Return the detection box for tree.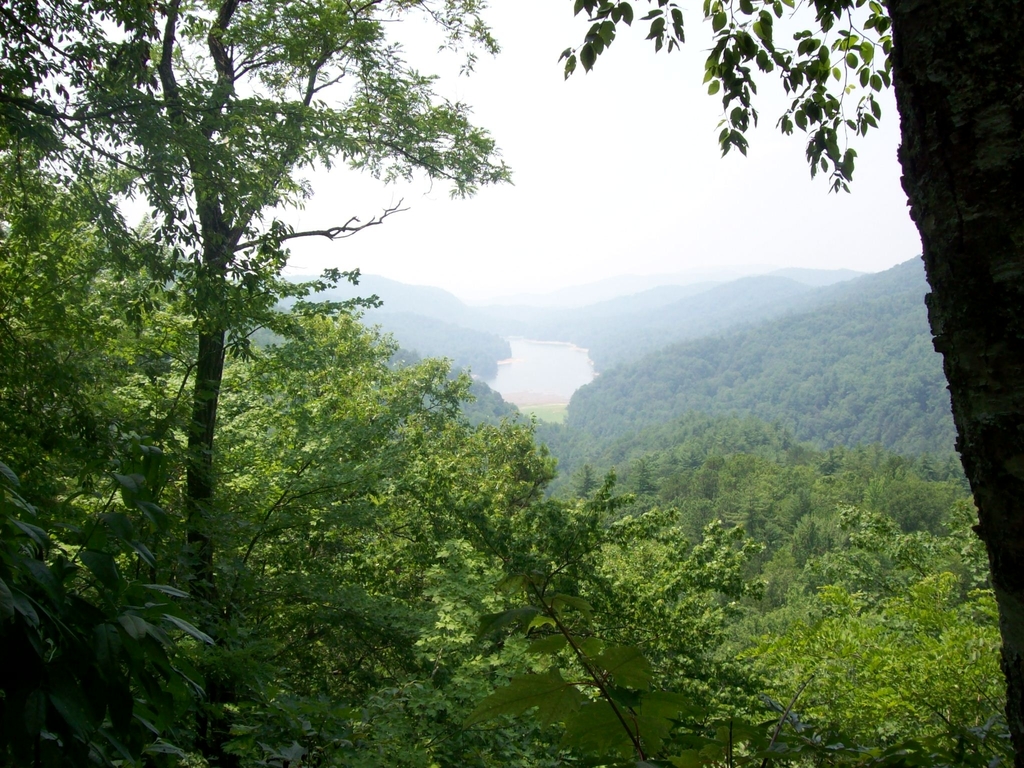
(x1=557, y1=0, x2=1023, y2=767).
